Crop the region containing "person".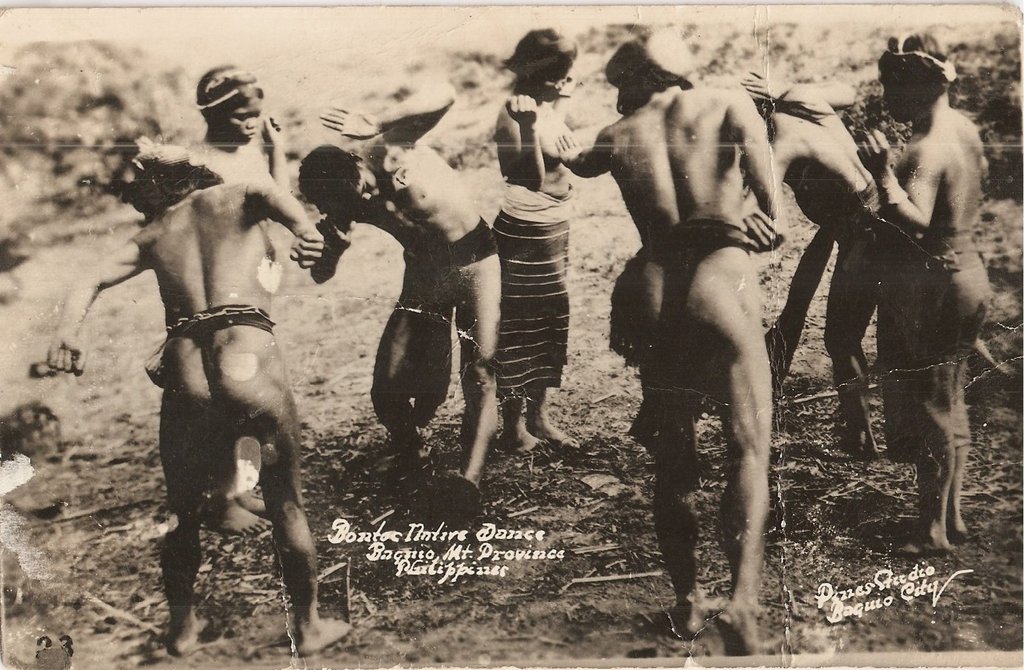
Crop region: bbox=[571, 51, 829, 668].
